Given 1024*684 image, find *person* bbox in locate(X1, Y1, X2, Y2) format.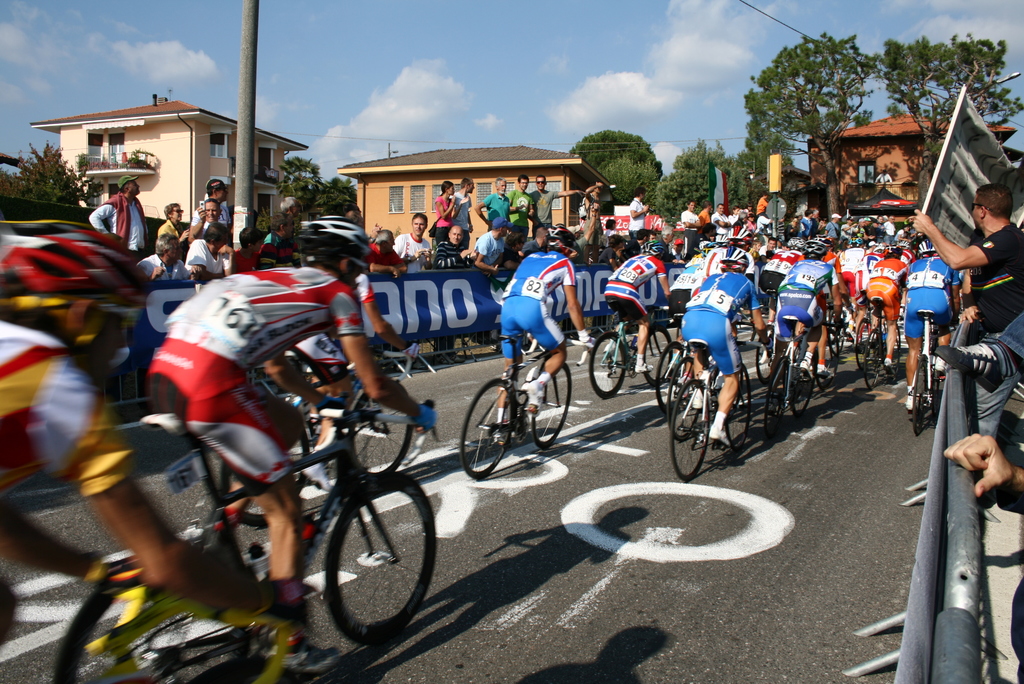
locate(908, 179, 1023, 439).
